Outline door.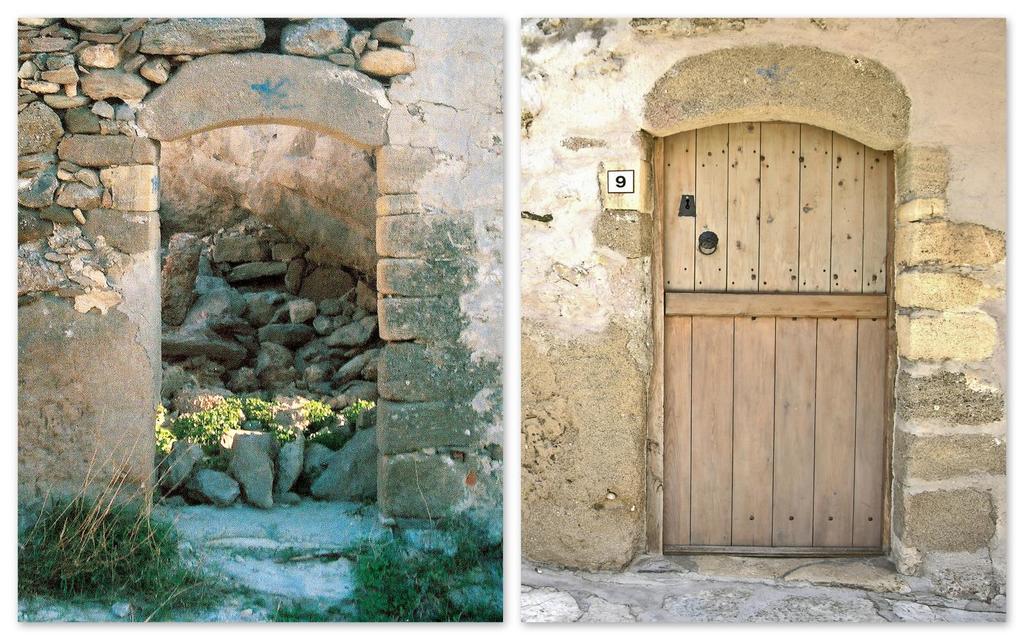
Outline: left=659, top=49, right=886, bottom=580.
